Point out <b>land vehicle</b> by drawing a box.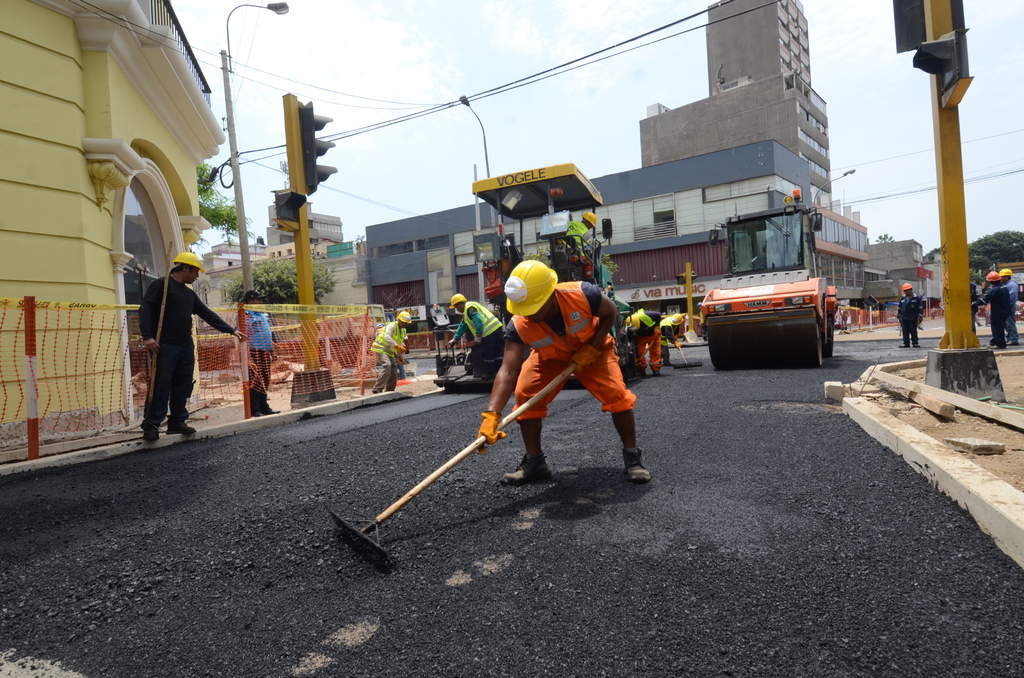
[x1=679, y1=250, x2=835, y2=373].
